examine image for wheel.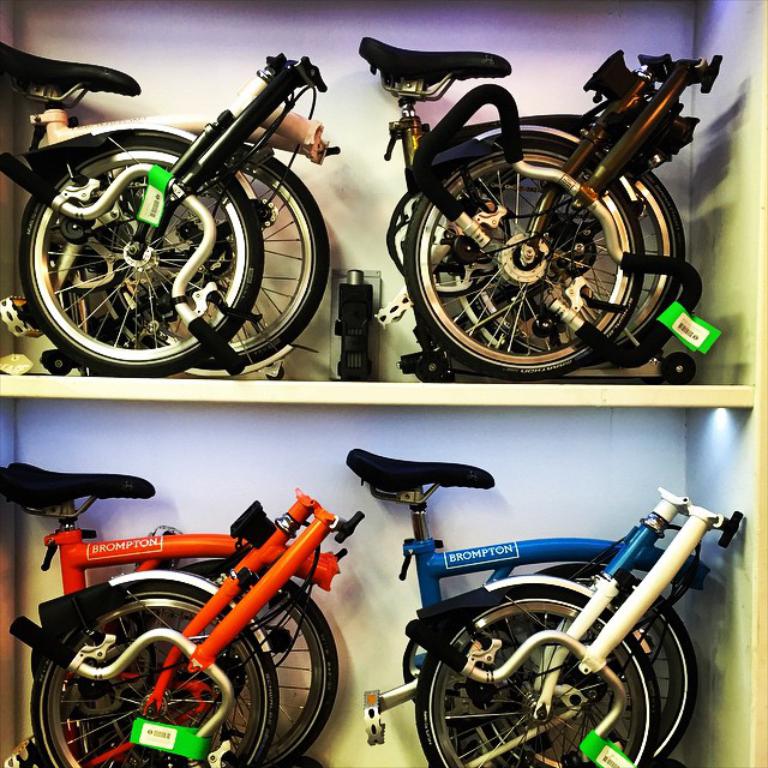
Examination result: box(19, 136, 264, 376).
